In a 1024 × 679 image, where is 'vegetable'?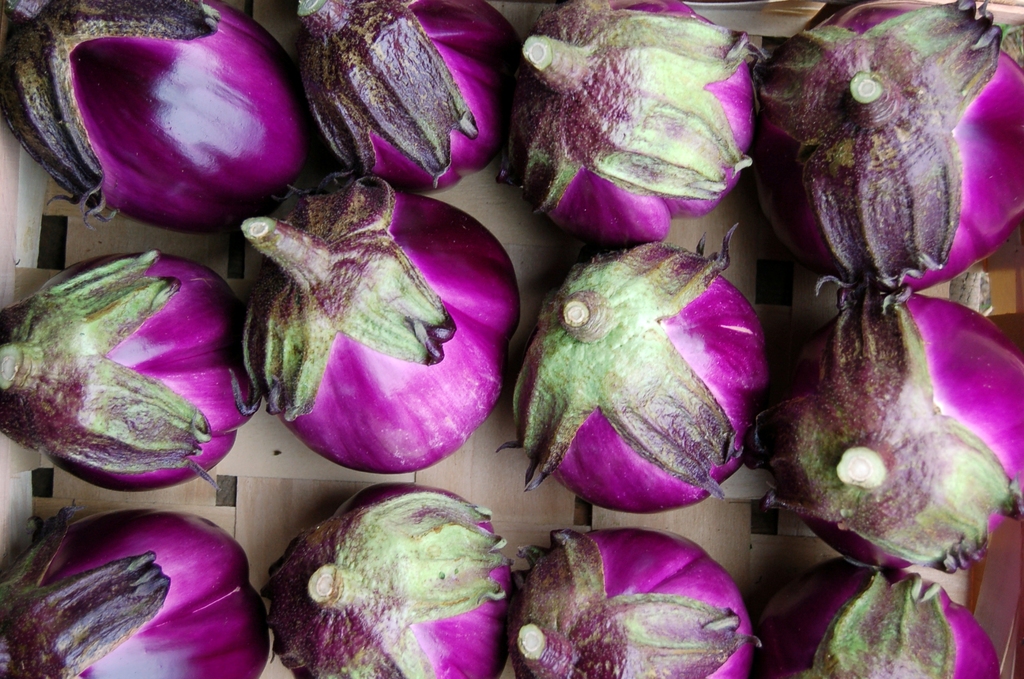
<bbox>509, 523, 760, 678</bbox>.
